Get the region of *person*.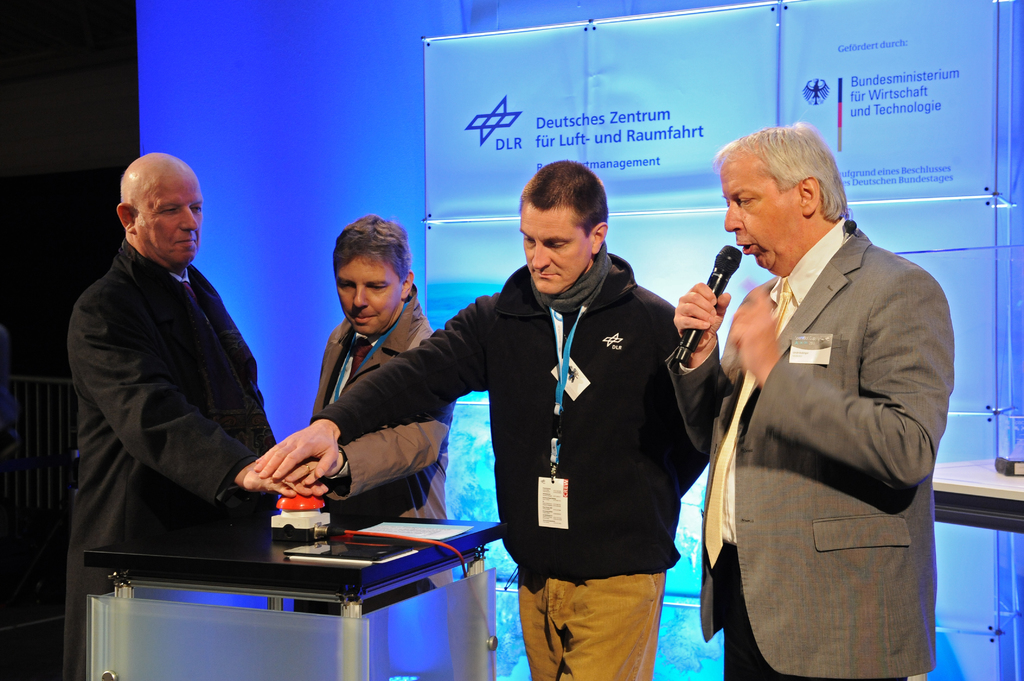
251, 159, 706, 680.
